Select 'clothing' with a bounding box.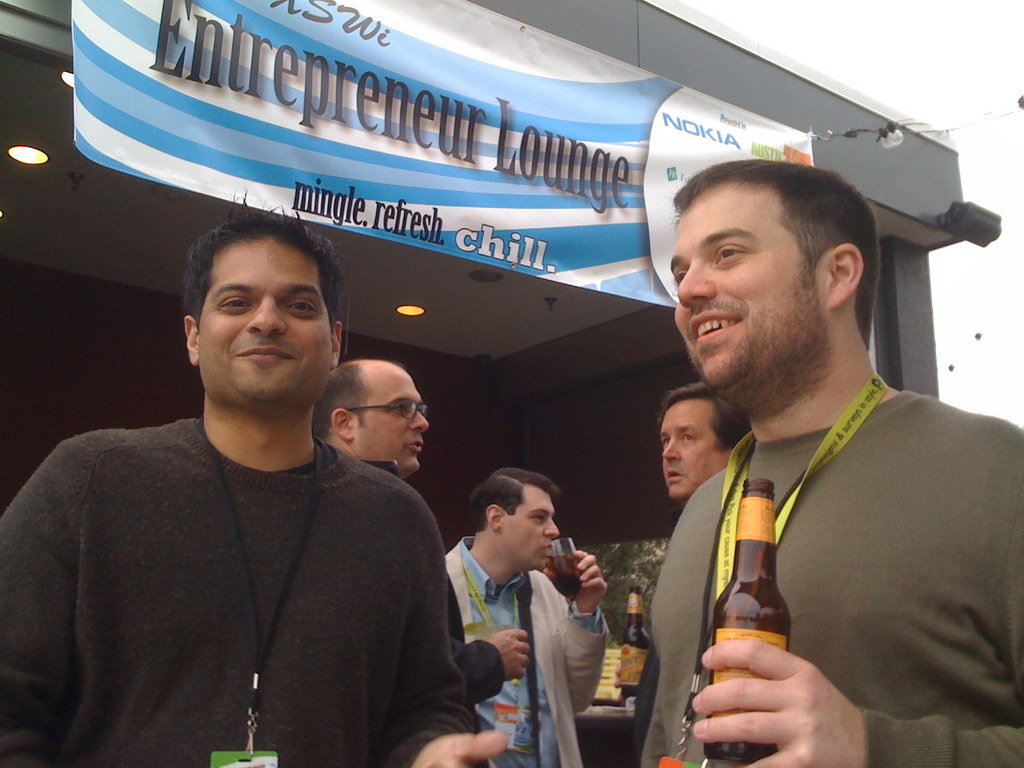
left=22, top=356, right=484, bottom=765.
